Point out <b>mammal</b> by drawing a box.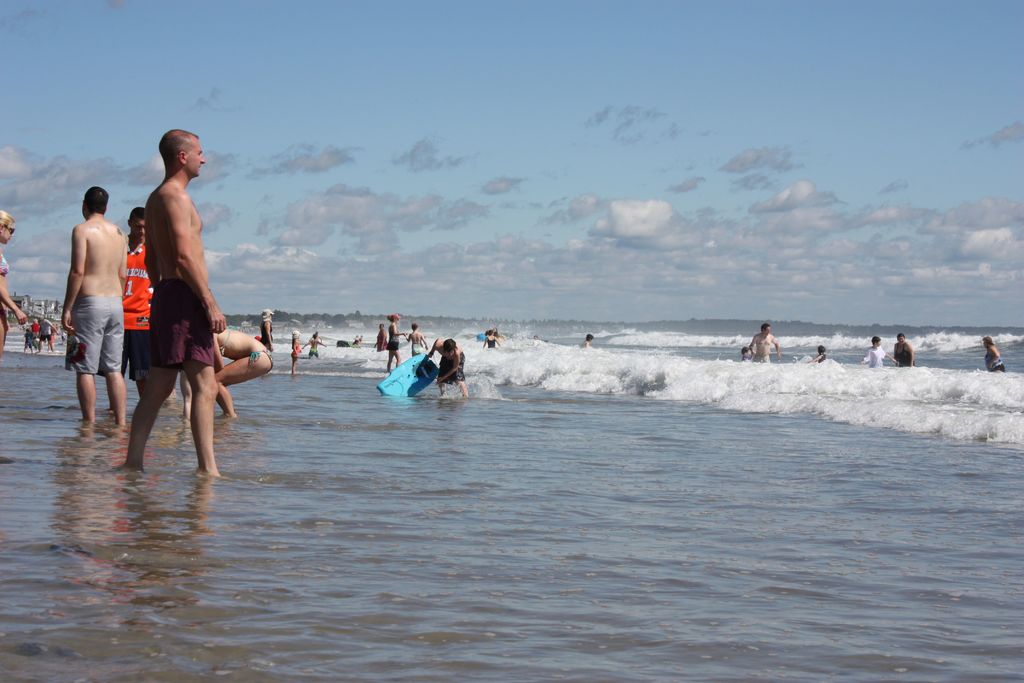
detection(119, 212, 150, 396).
